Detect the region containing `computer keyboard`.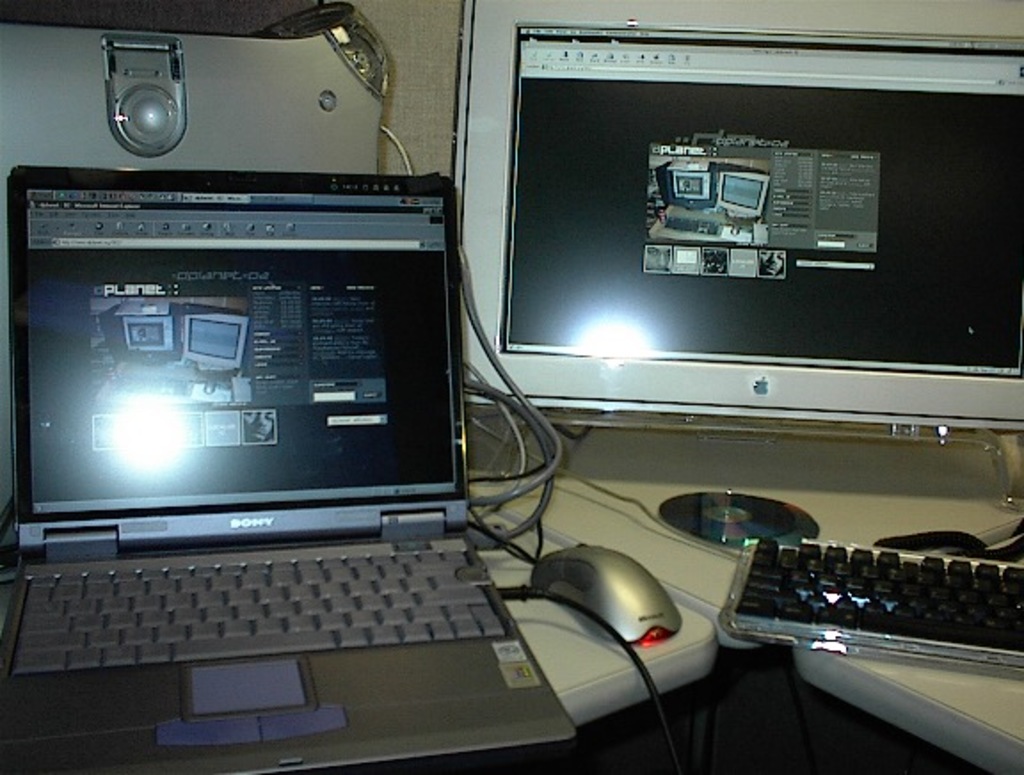
bbox(4, 546, 512, 675).
